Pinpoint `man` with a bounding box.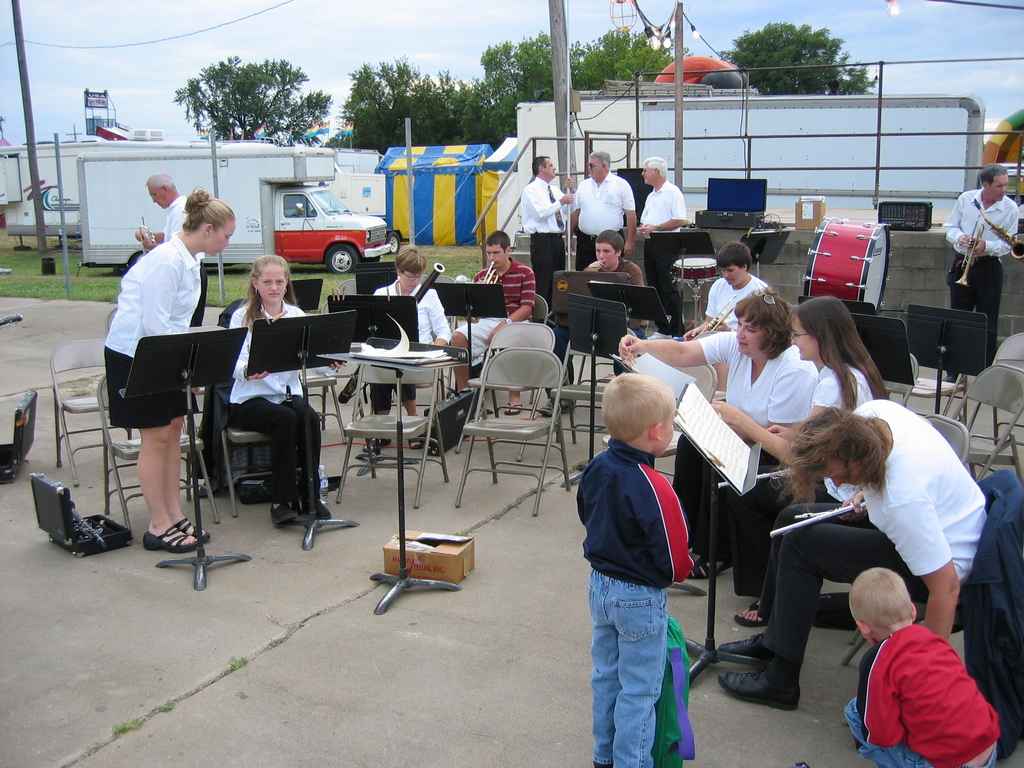
551:225:644:410.
